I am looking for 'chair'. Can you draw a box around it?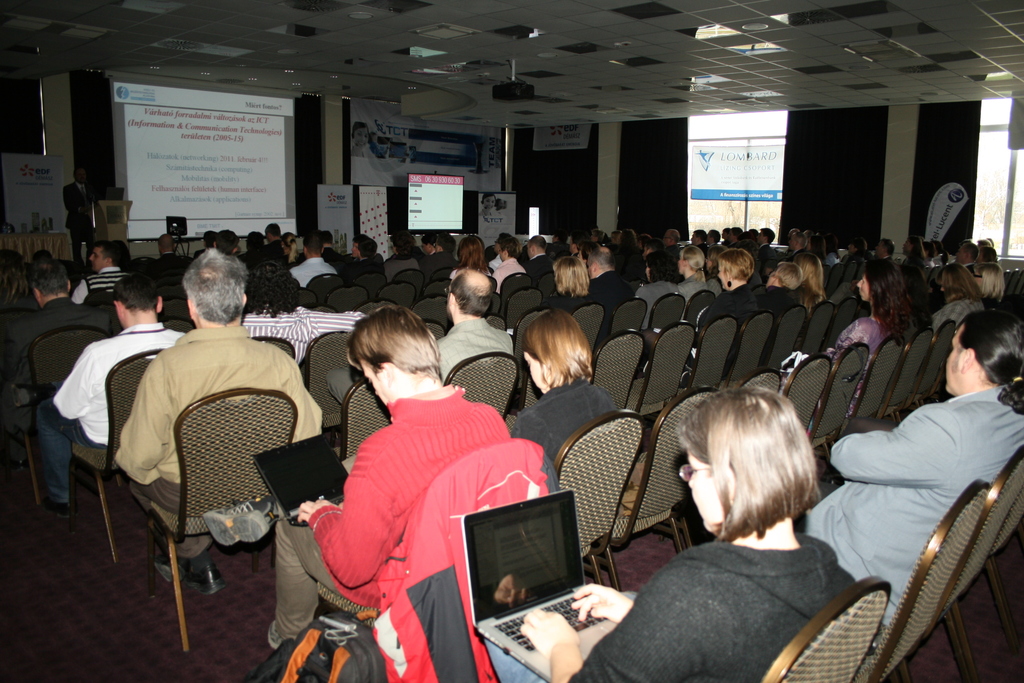
Sure, the bounding box is pyautogui.locateOnScreen(492, 292, 501, 316).
